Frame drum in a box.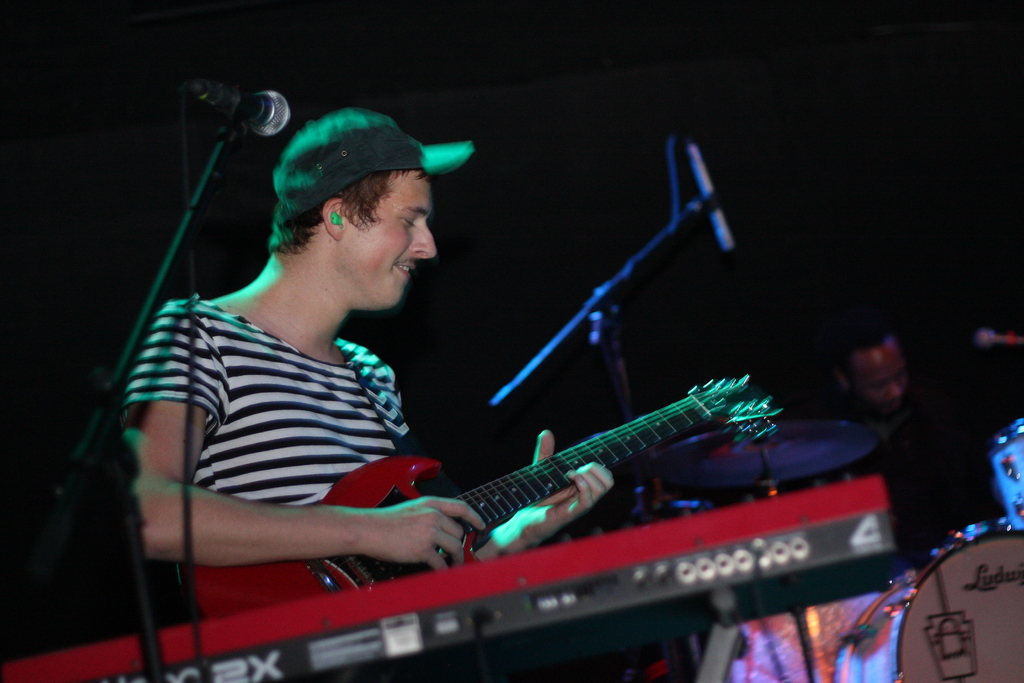
(x1=833, y1=528, x2=1023, y2=682).
